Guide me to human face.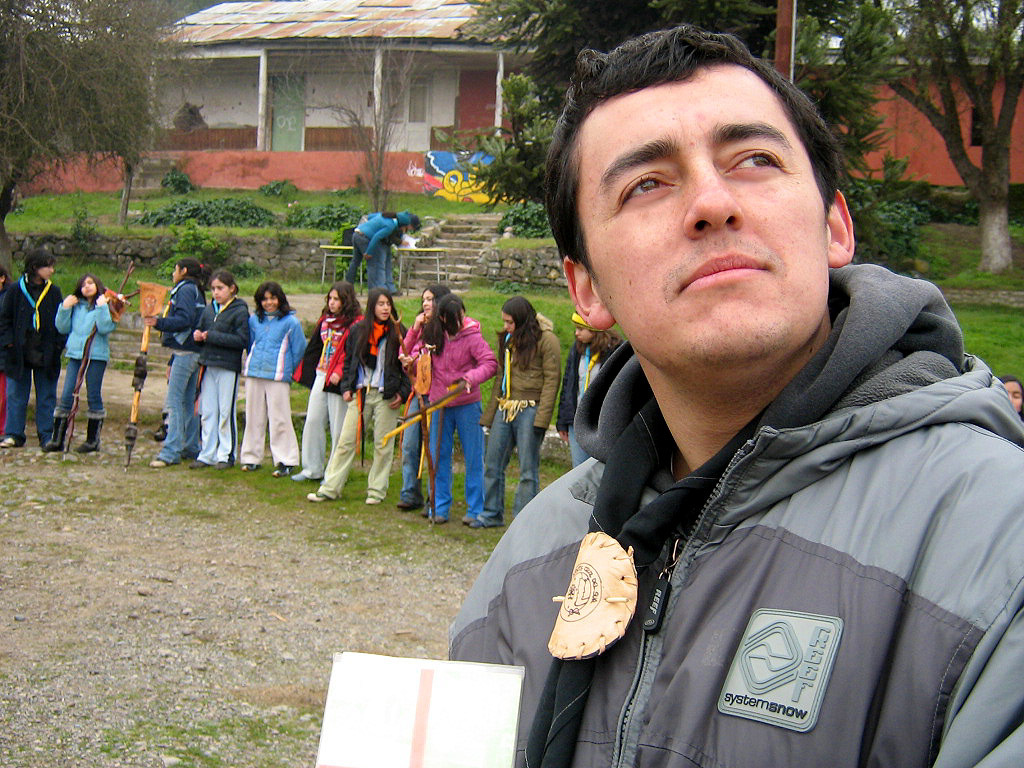
Guidance: BBox(1006, 382, 1023, 410).
